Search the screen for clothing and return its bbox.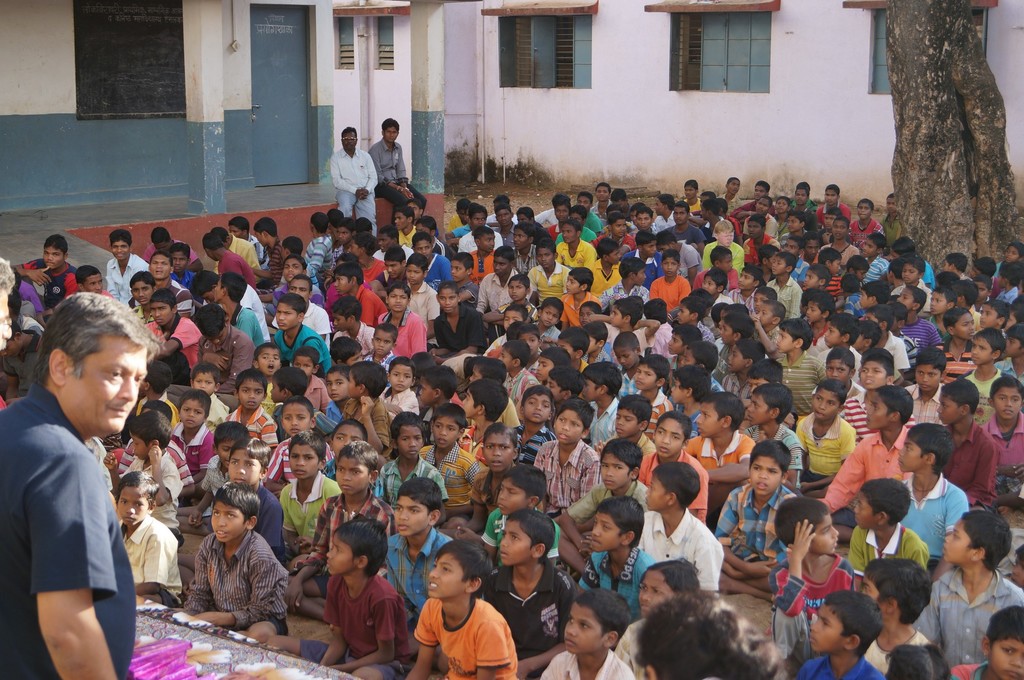
Found: [left=239, top=303, right=259, bottom=340].
